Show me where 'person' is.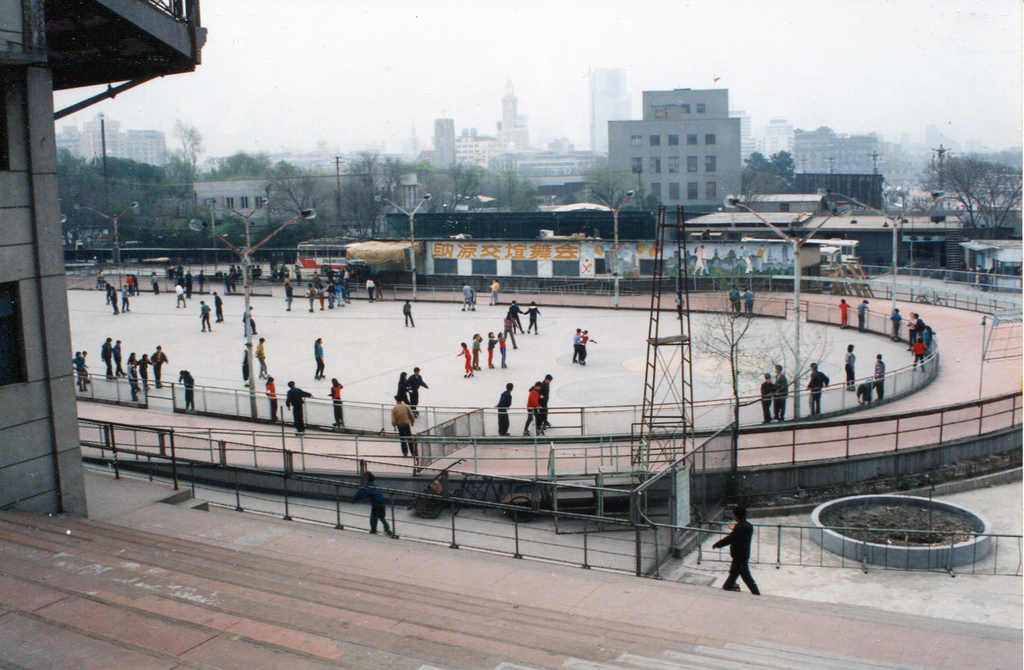
'person' is at left=454, top=341, right=474, bottom=378.
